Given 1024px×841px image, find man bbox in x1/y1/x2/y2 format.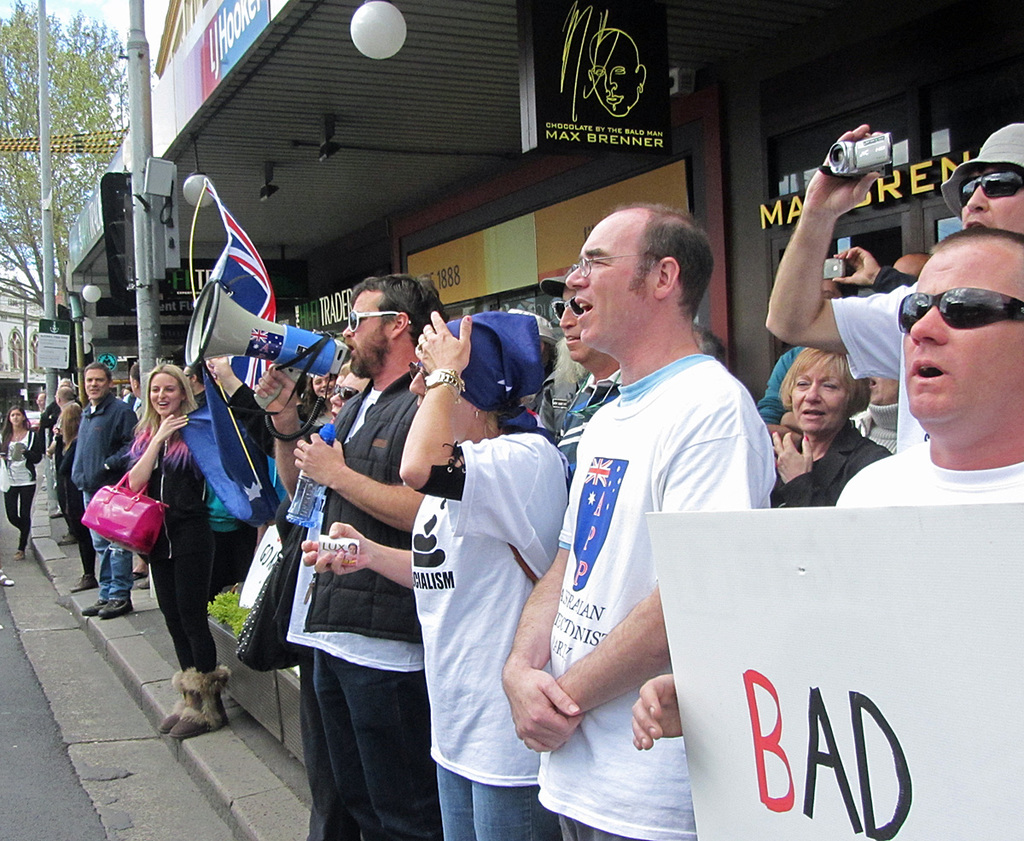
765/125/1023/439.
